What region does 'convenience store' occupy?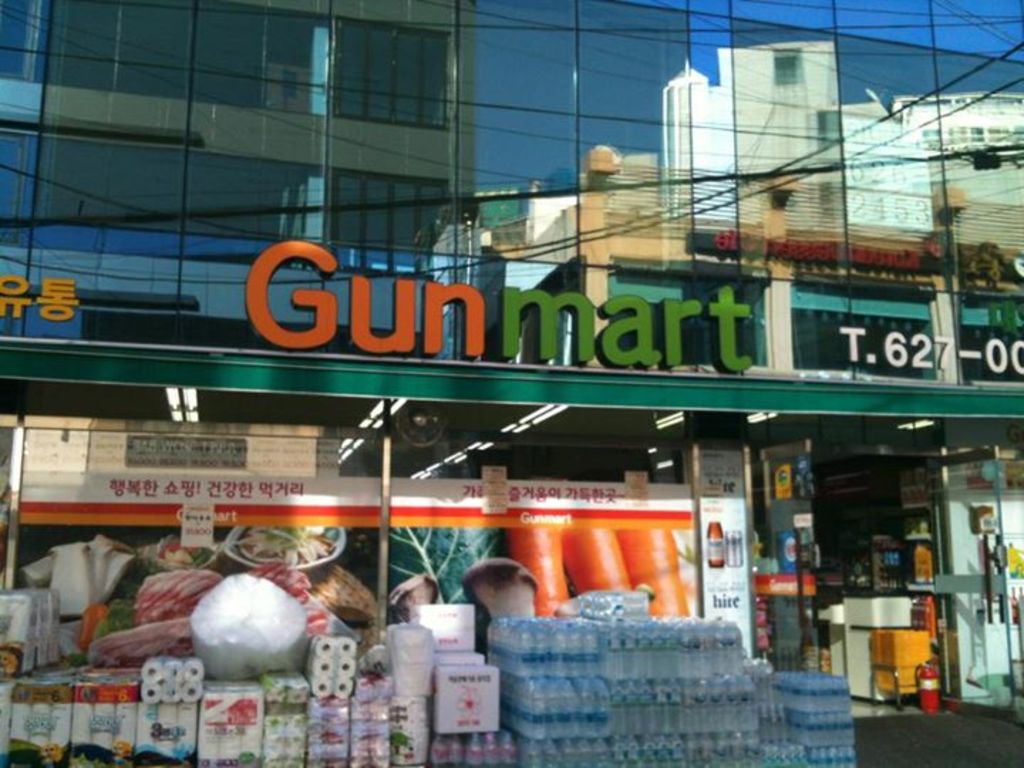
[0, 333, 1023, 767].
